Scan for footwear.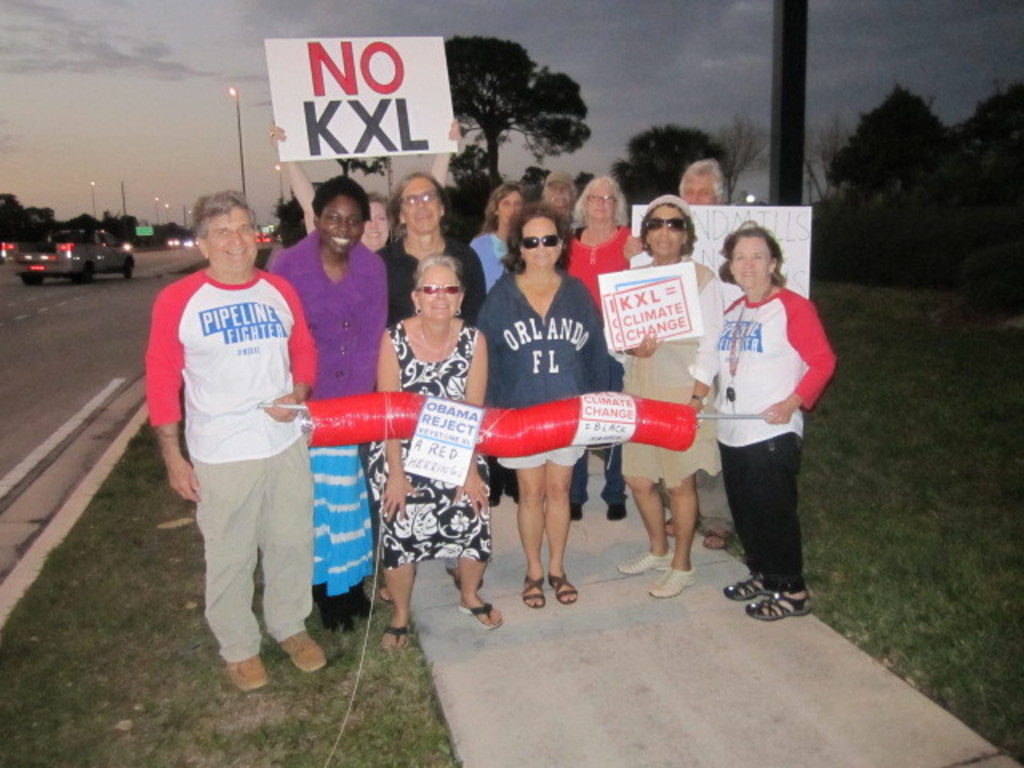
Scan result: locate(227, 651, 267, 691).
